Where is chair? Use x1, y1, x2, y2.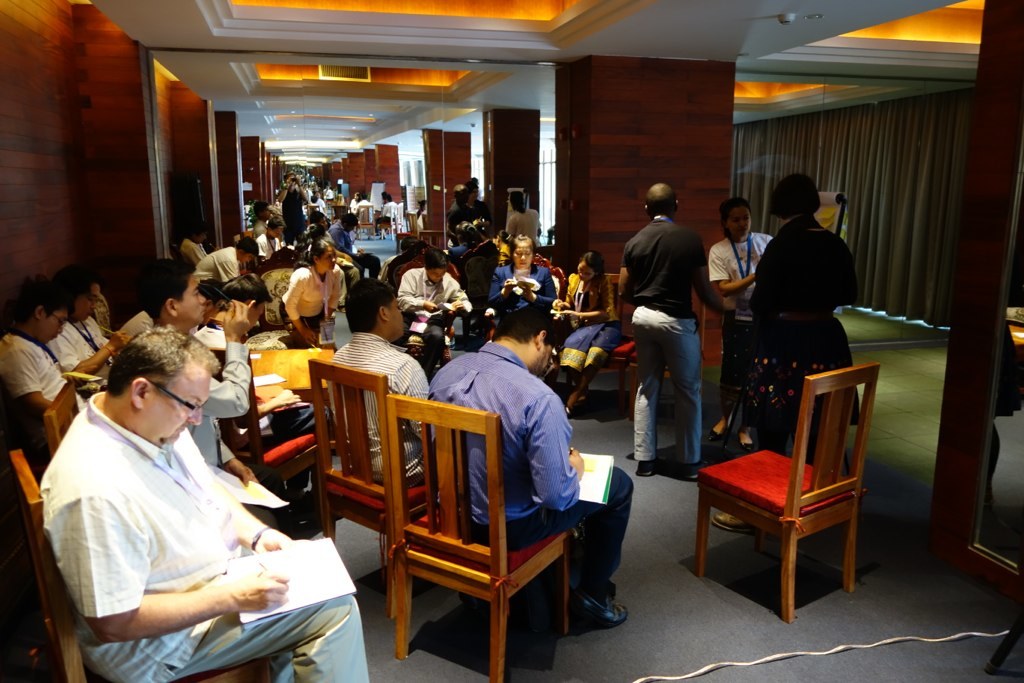
222, 358, 326, 531.
